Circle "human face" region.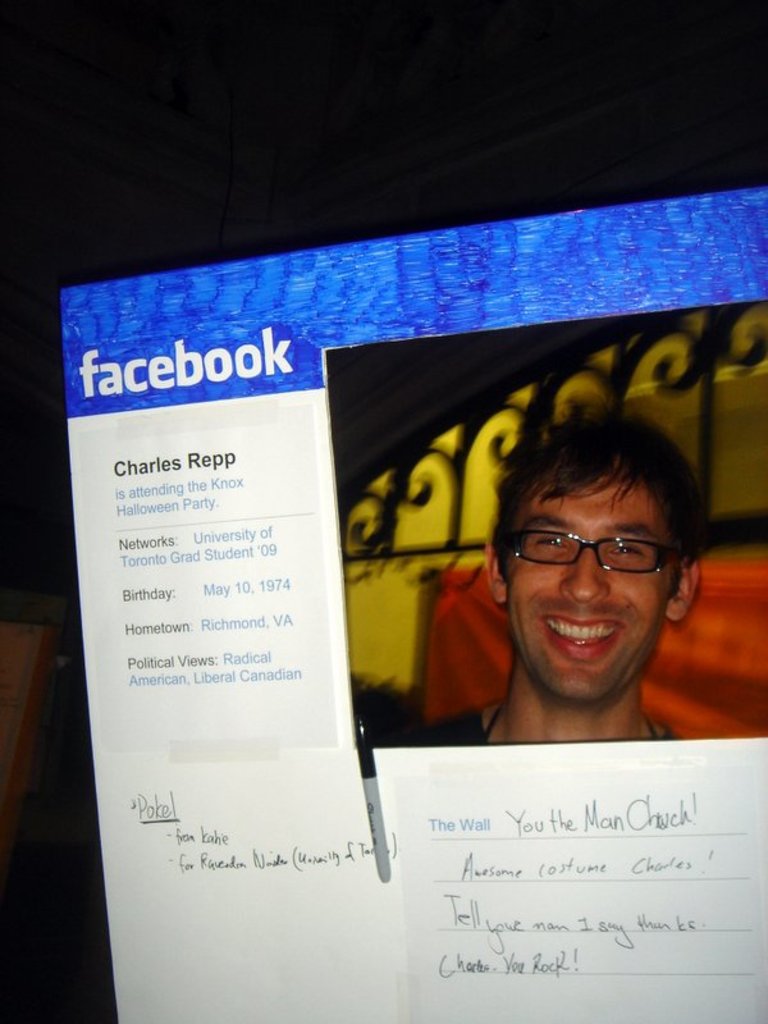
Region: [508,477,669,696].
